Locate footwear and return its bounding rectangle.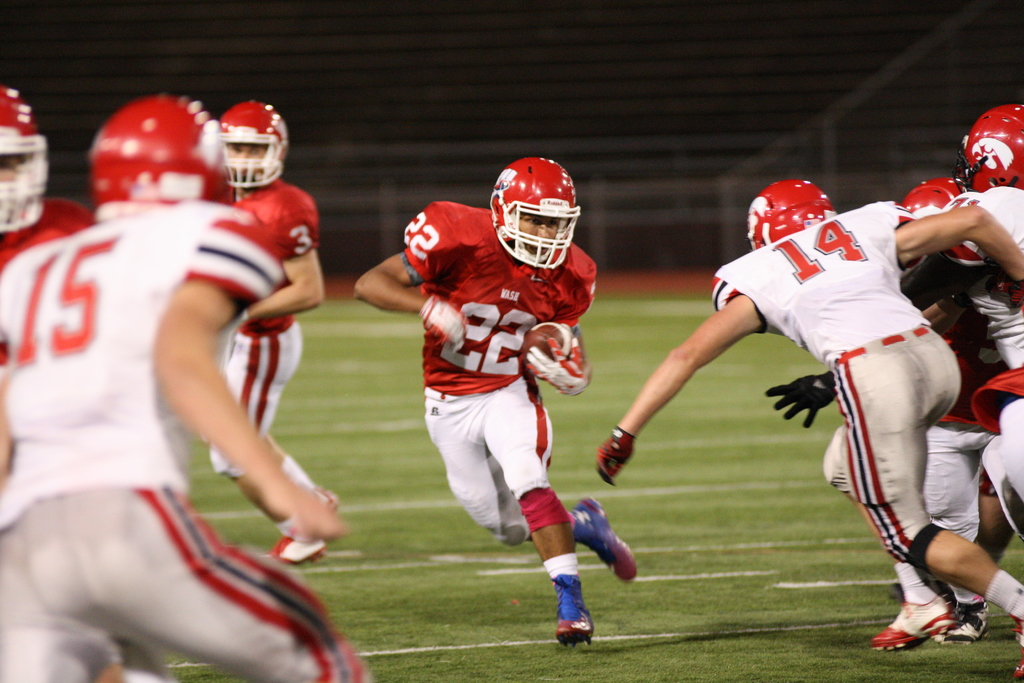
BBox(1011, 614, 1023, 679).
